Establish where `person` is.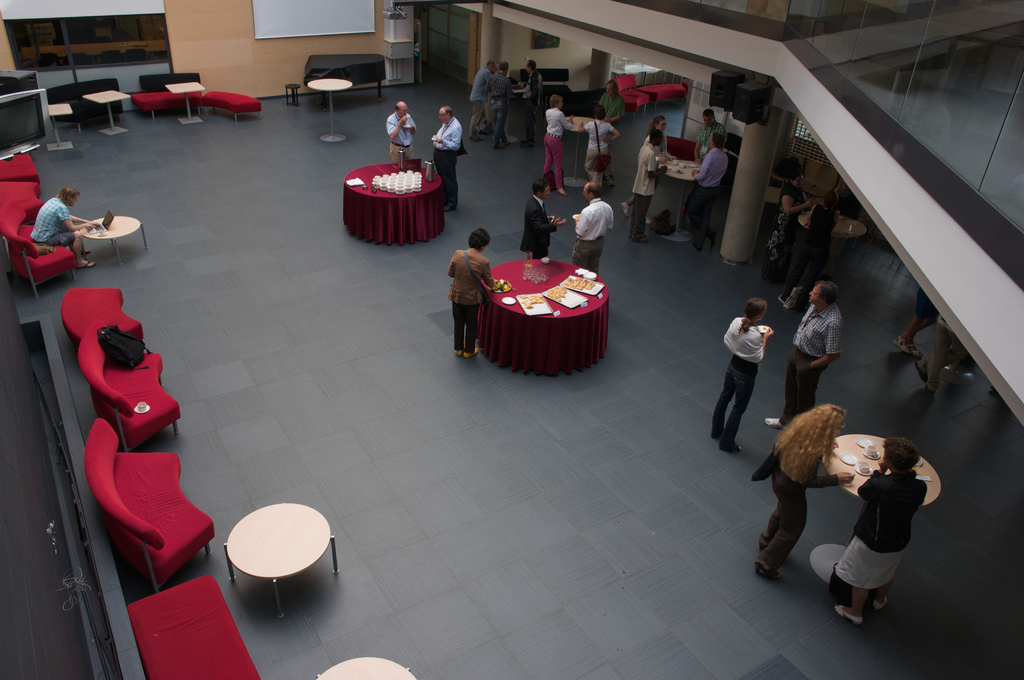
Established at <region>534, 79, 546, 134</region>.
